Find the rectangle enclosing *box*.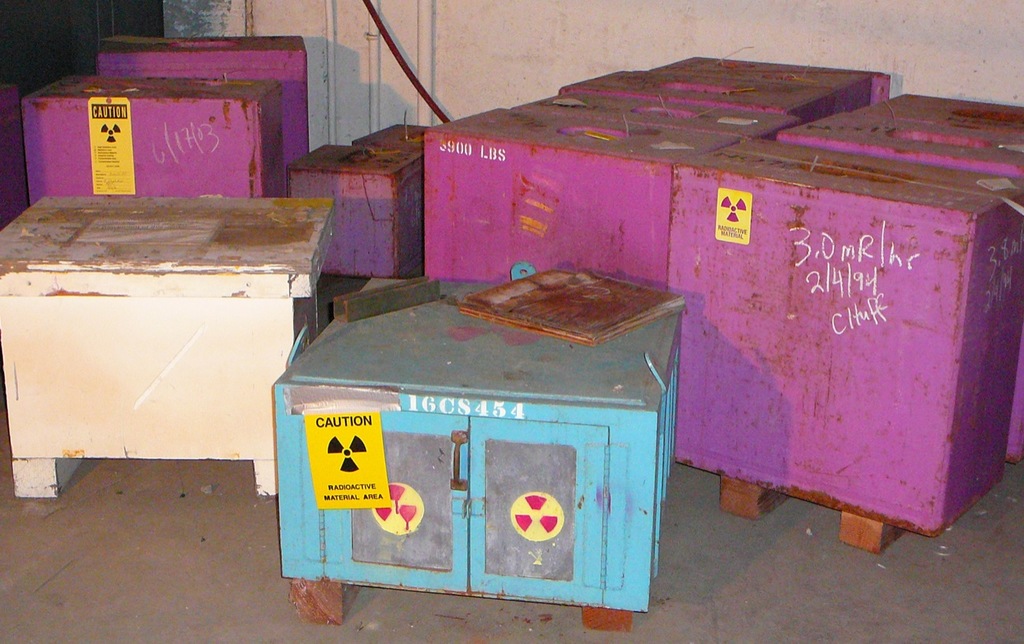
l=284, t=145, r=425, b=281.
